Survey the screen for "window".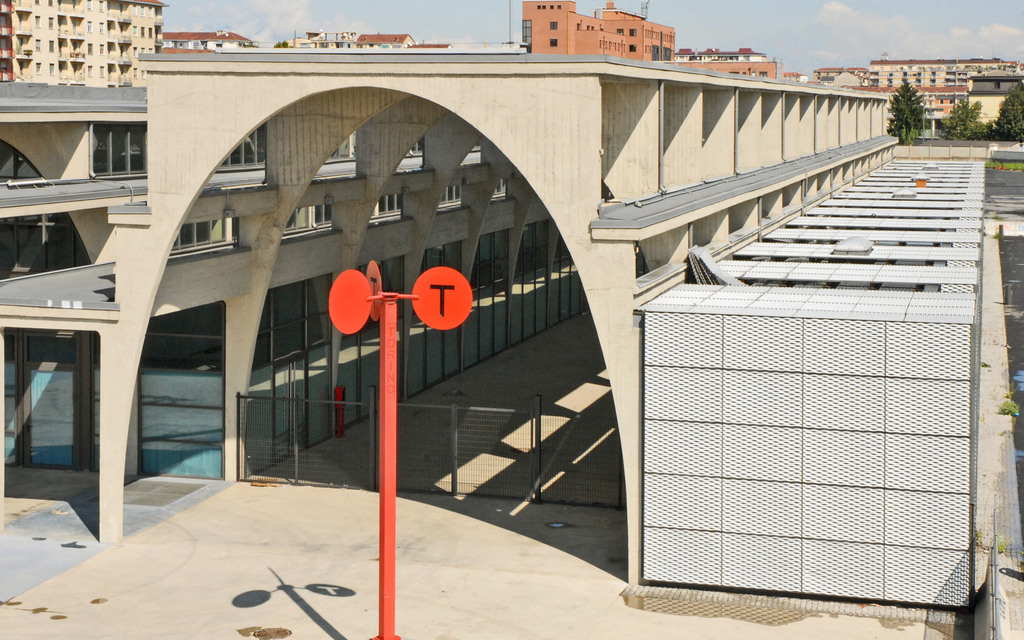
Survey found: bbox=(88, 119, 147, 173).
